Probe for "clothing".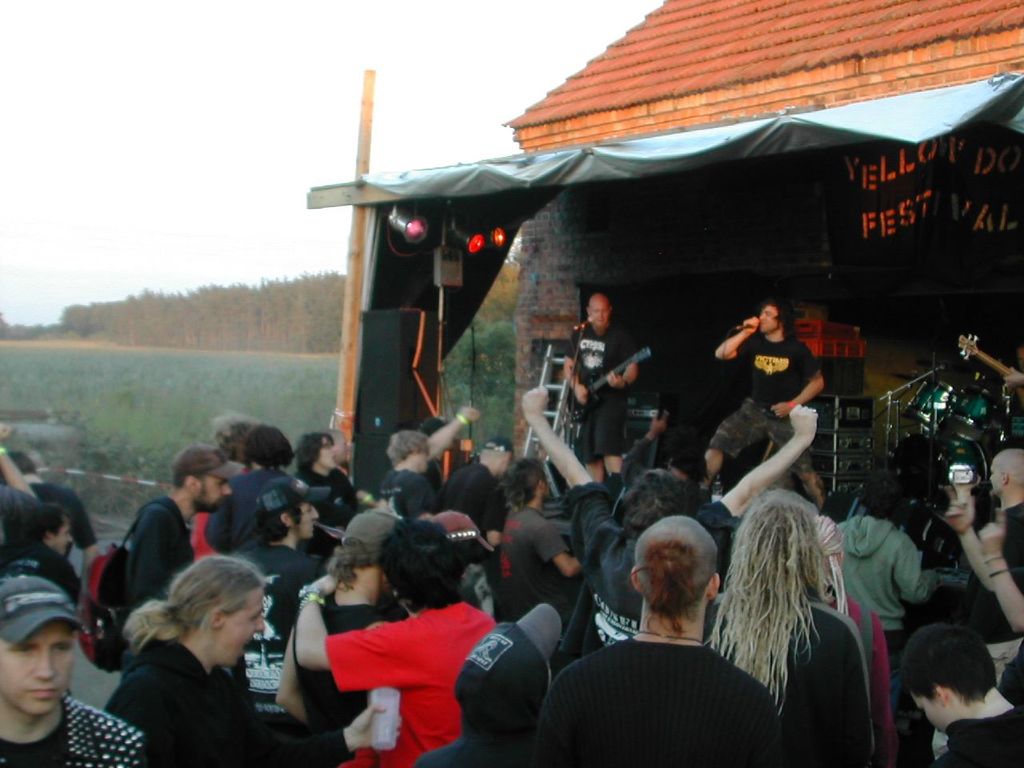
Probe result: bbox=(294, 464, 364, 544).
